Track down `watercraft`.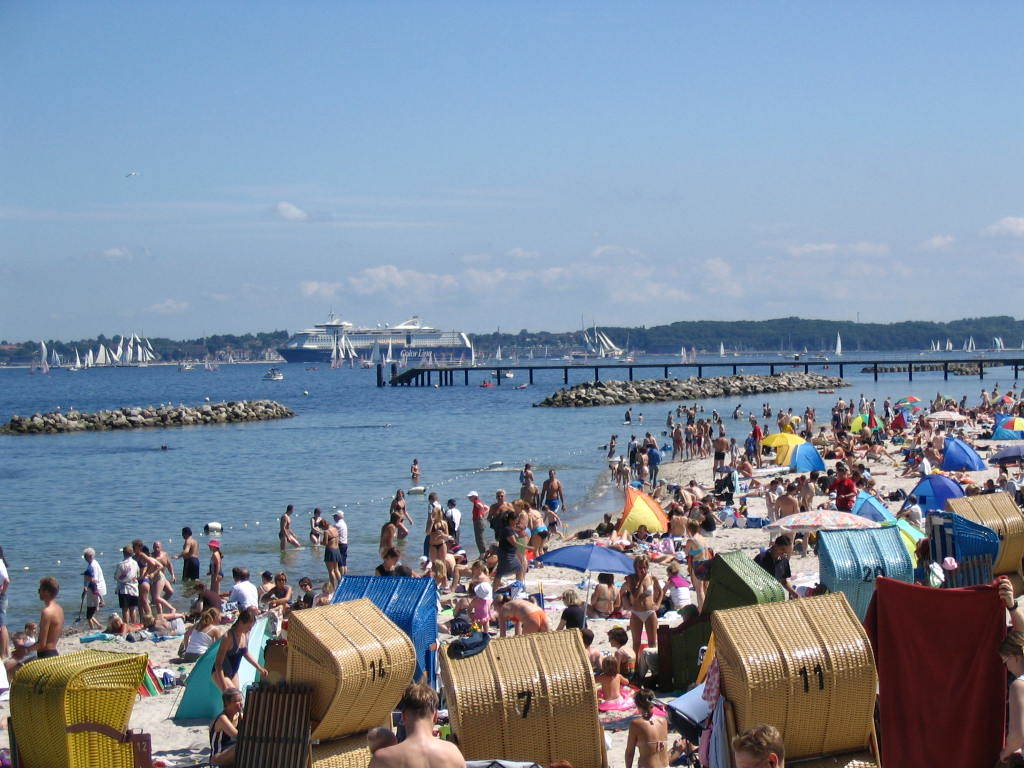
Tracked to detection(966, 338, 981, 353).
